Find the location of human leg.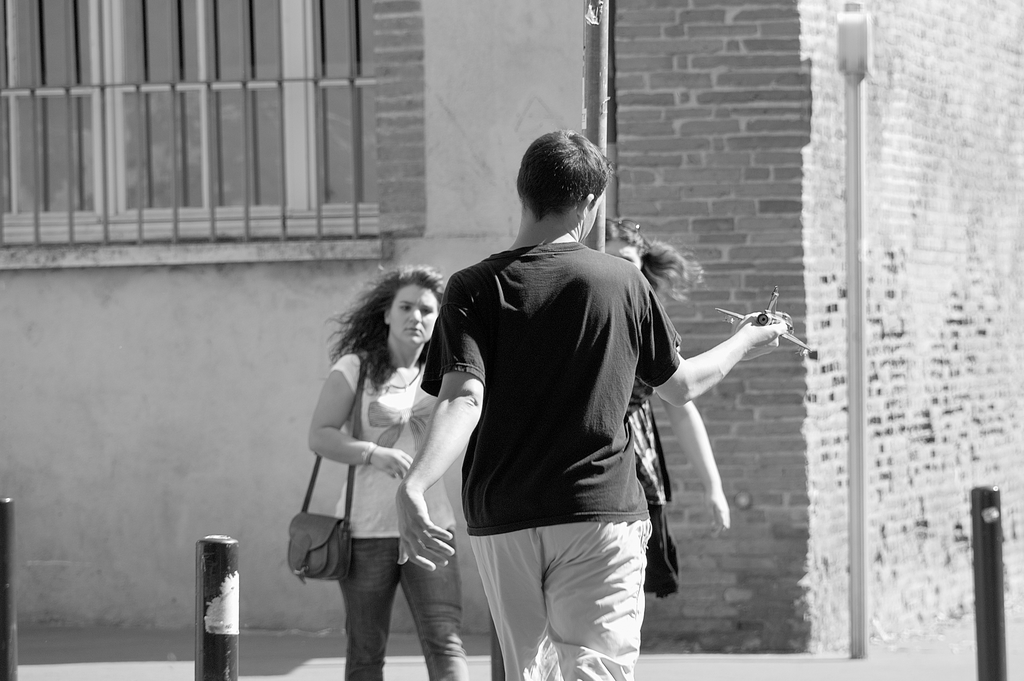
Location: bbox=[470, 486, 563, 680].
